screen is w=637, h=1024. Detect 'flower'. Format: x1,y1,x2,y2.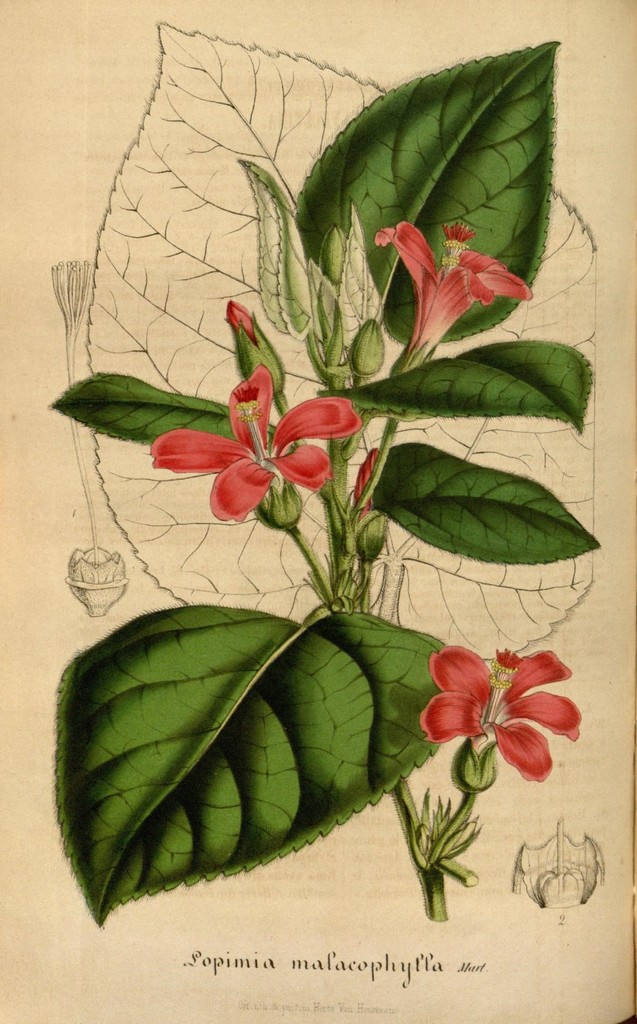
231,300,286,397.
